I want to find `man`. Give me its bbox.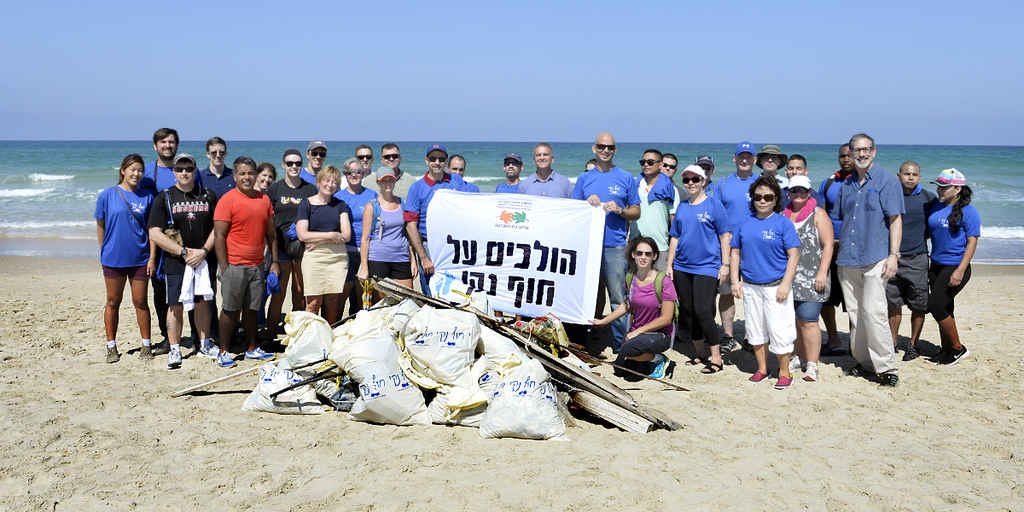
<region>197, 135, 238, 346</region>.
